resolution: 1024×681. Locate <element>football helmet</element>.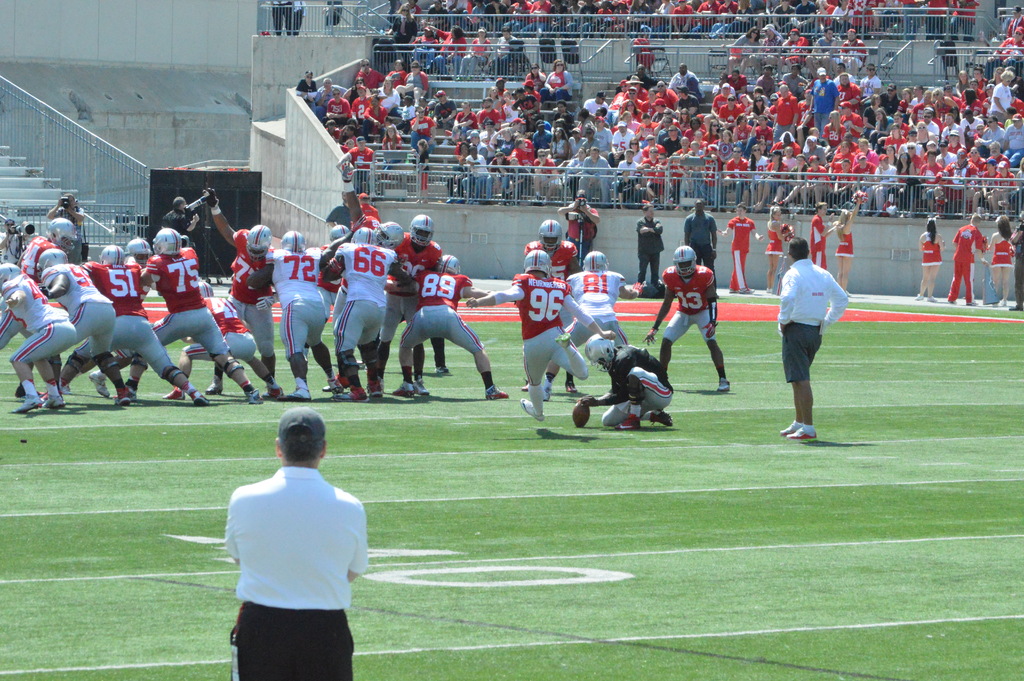
bbox=[371, 219, 406, 250].
